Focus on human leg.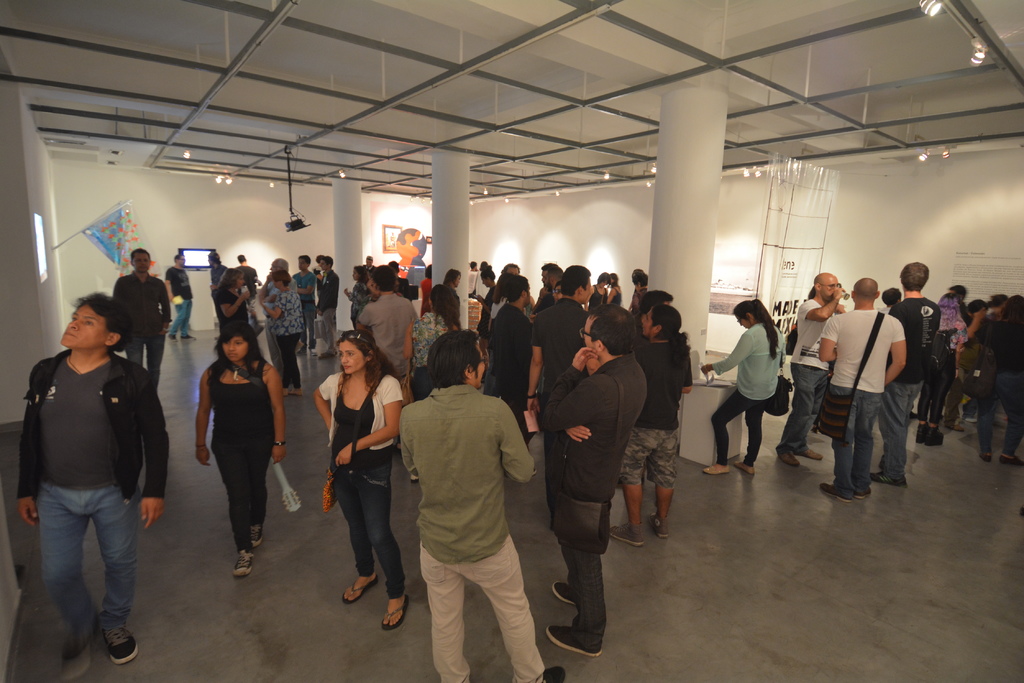
Focused at region(424, 545, 463, 679).
